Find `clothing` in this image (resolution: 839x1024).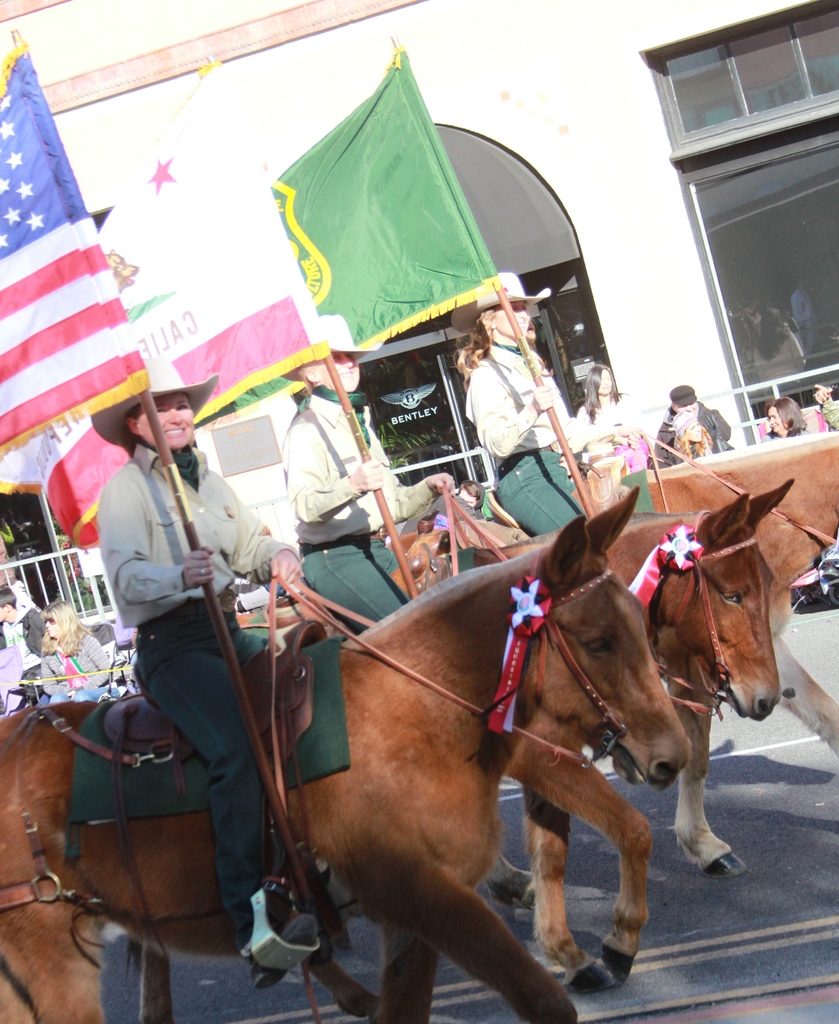
{"left": 0, "top": 603, "right": 48, "bottom": 705}.
